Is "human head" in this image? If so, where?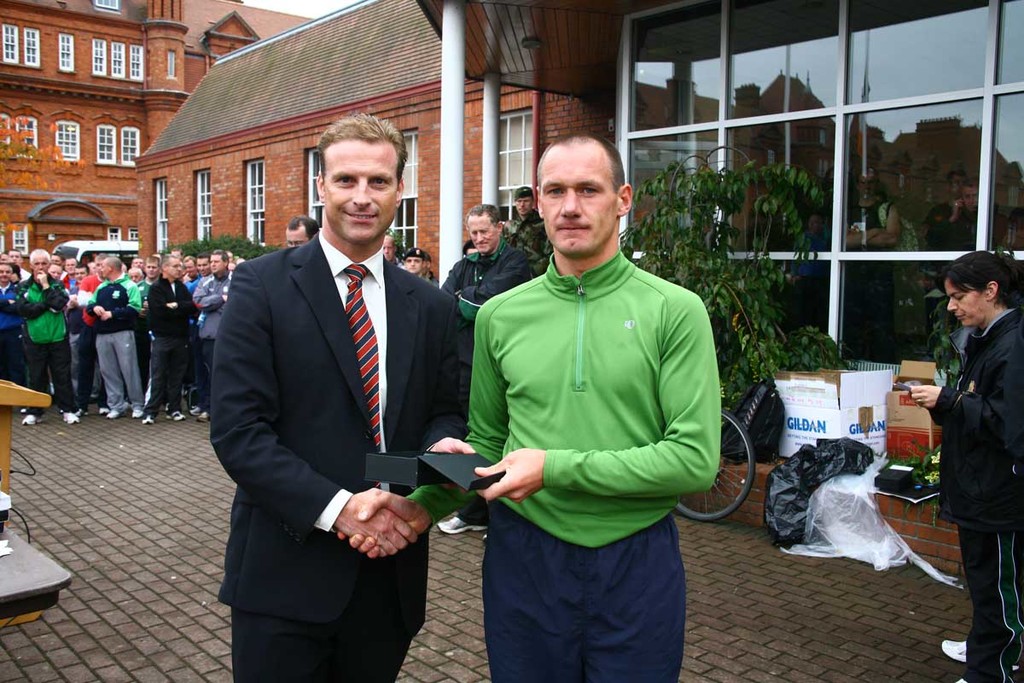
Yes, at pyautogui.locateOnScreen(460, 239, 474, 254).
